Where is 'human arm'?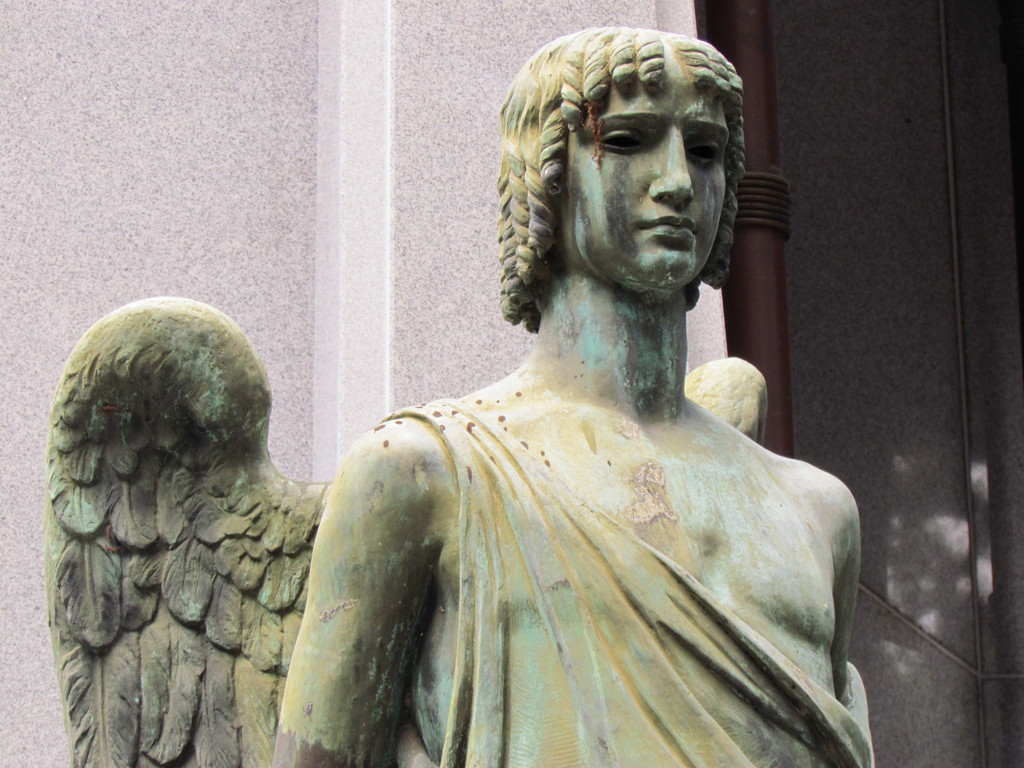
(left=272, top=431, right=432, bottom=767).
